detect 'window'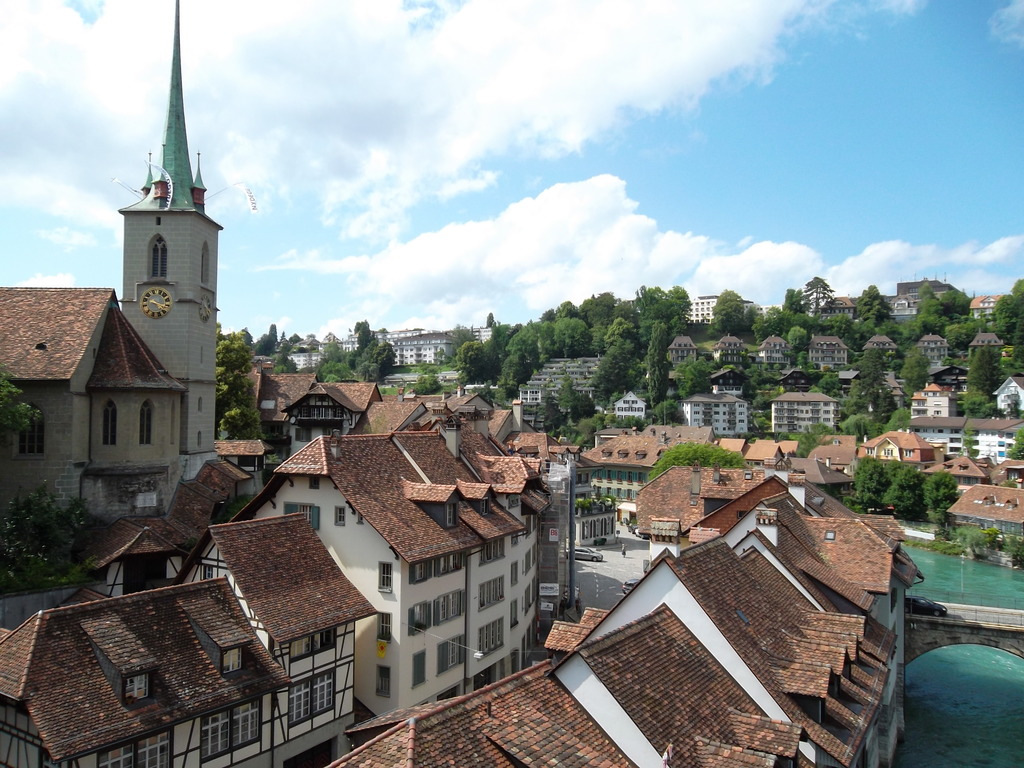
box(413, 653, 426, 686)
